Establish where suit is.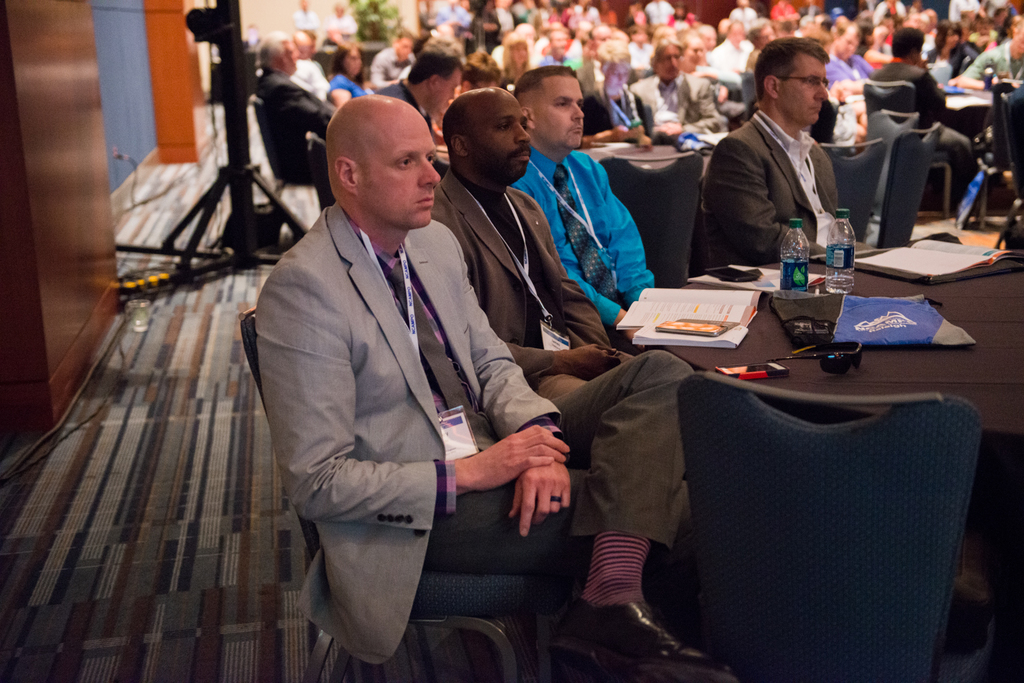
Established at 255/198/567/665.
